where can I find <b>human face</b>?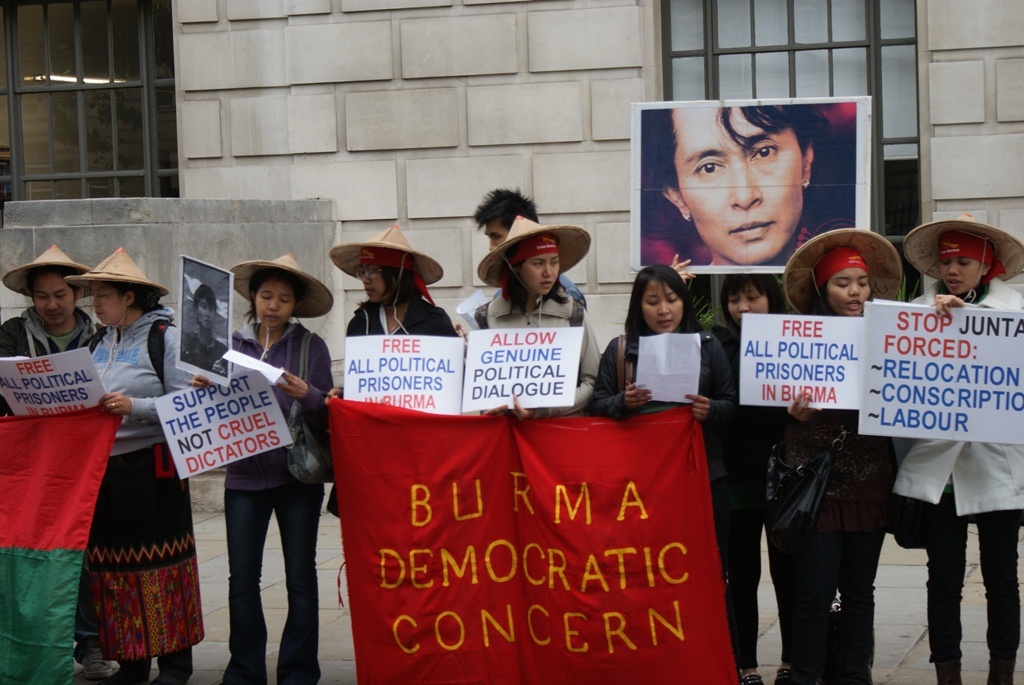
You can find it at box(641, 279, 678, 331).
